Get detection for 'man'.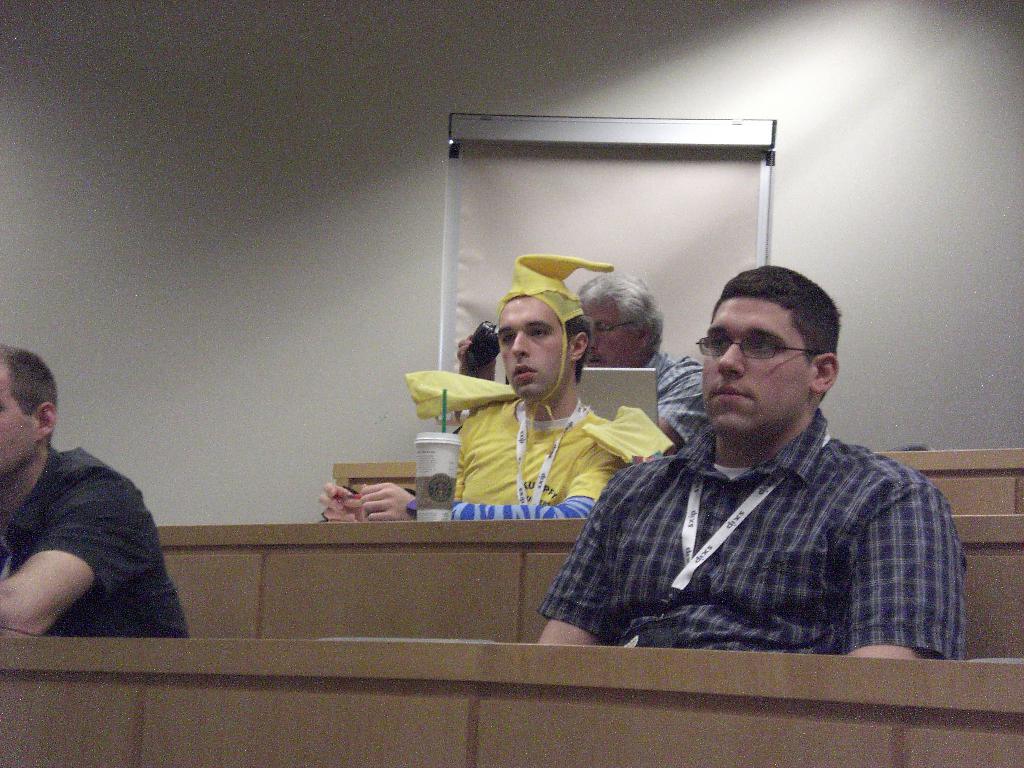
Detection: BBox(564, 266, 716, 454).
